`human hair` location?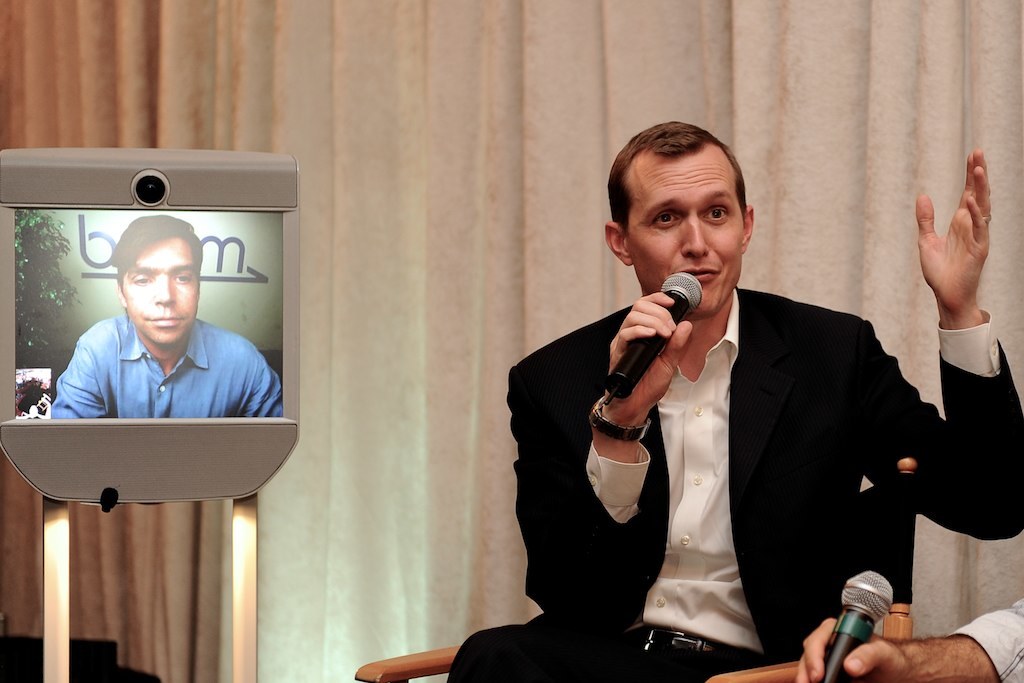
detection(613, 127, 741, 226)
